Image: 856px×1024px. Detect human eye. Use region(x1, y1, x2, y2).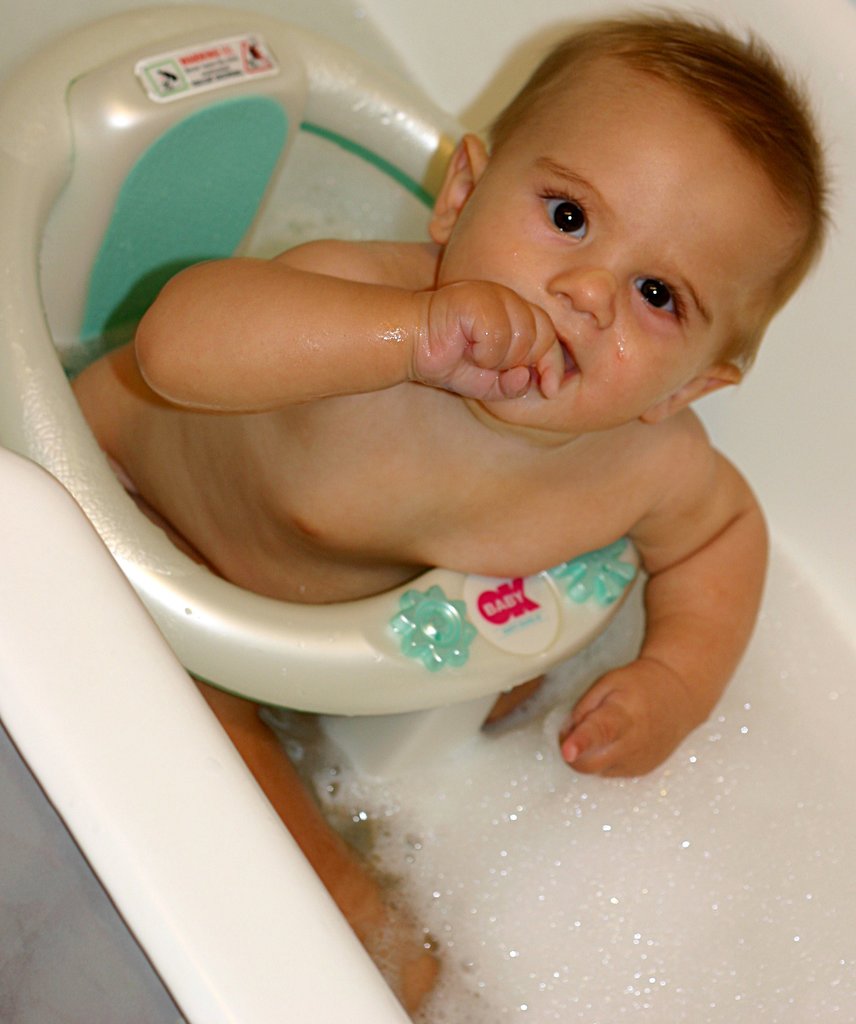
region(630, 271, 682, 324).
